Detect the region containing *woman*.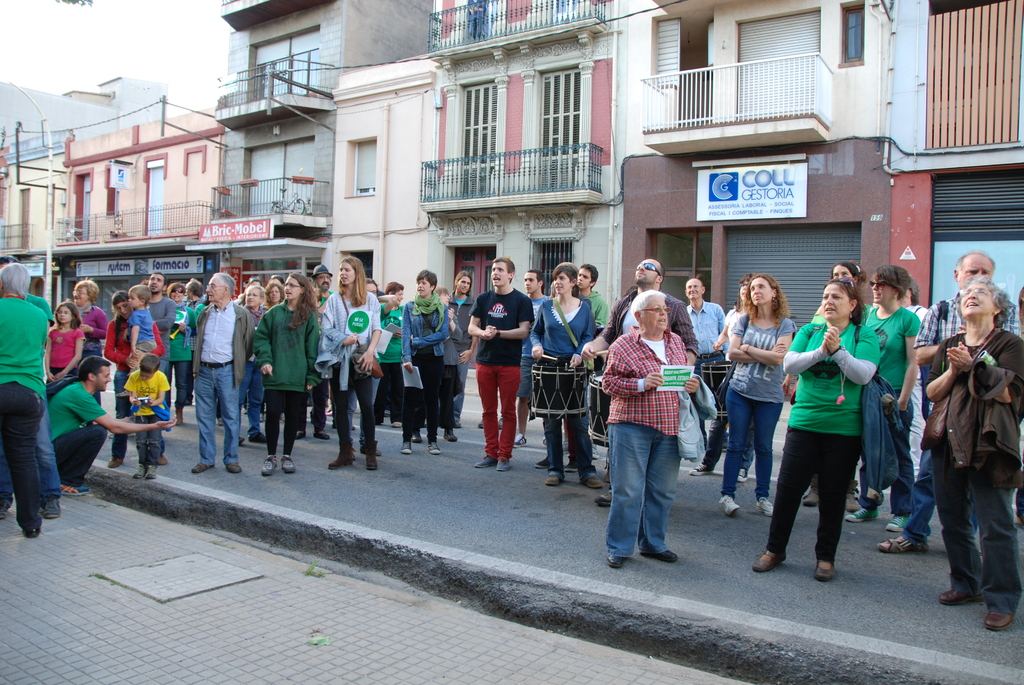
(left=70, top=278, right=108, bottom=408).
